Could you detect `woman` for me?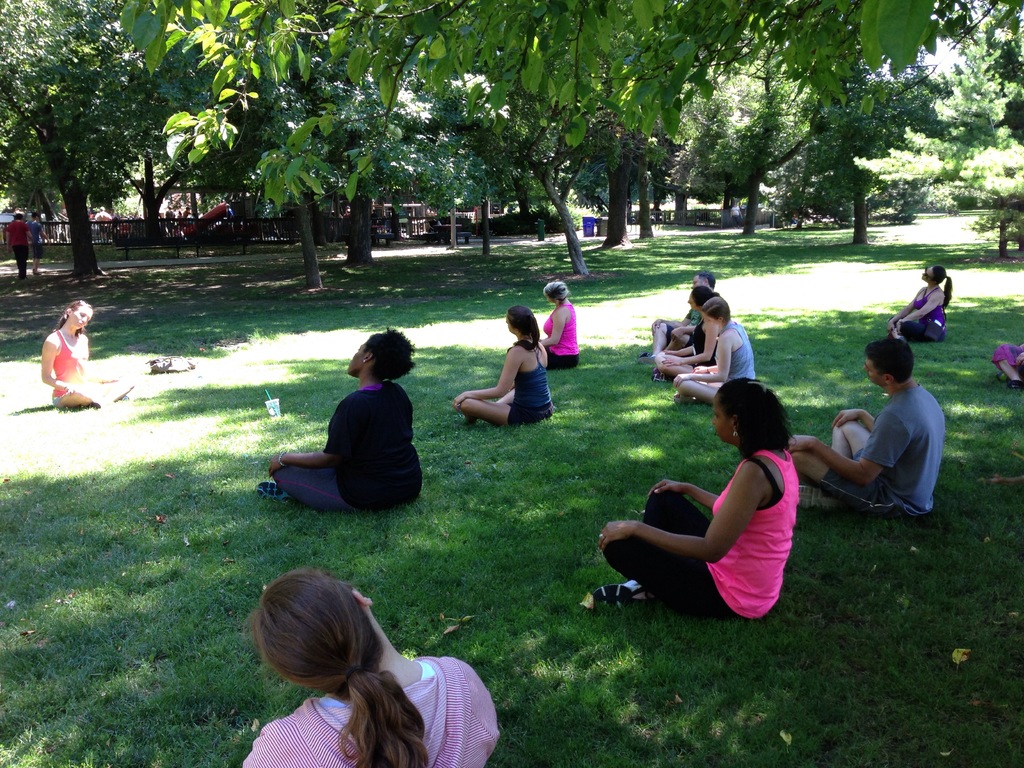
Detection result: bbox(648, 286, 728, 379).
